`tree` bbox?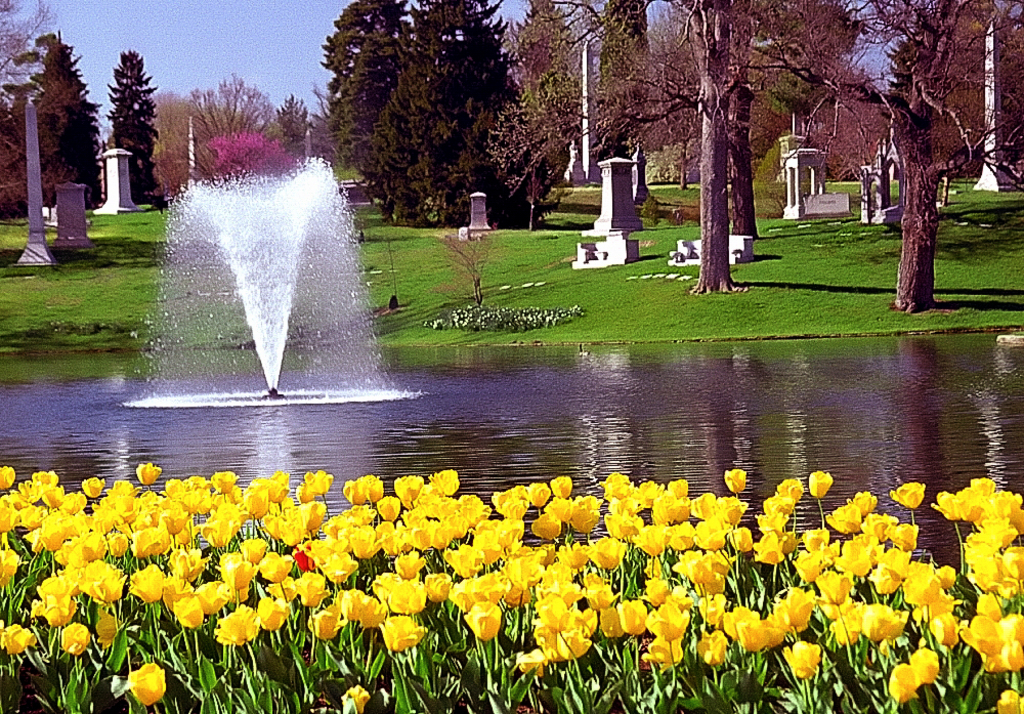
(103, 45, 169, 209)
